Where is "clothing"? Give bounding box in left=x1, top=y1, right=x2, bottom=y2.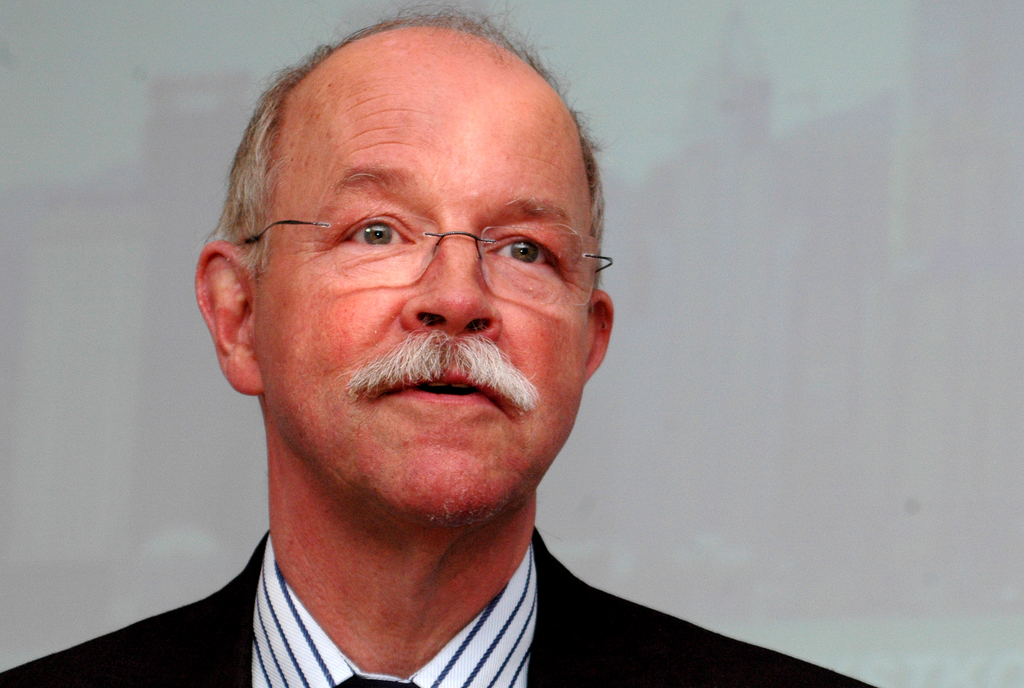
left=0, top=521, right=884, bottom=687.
